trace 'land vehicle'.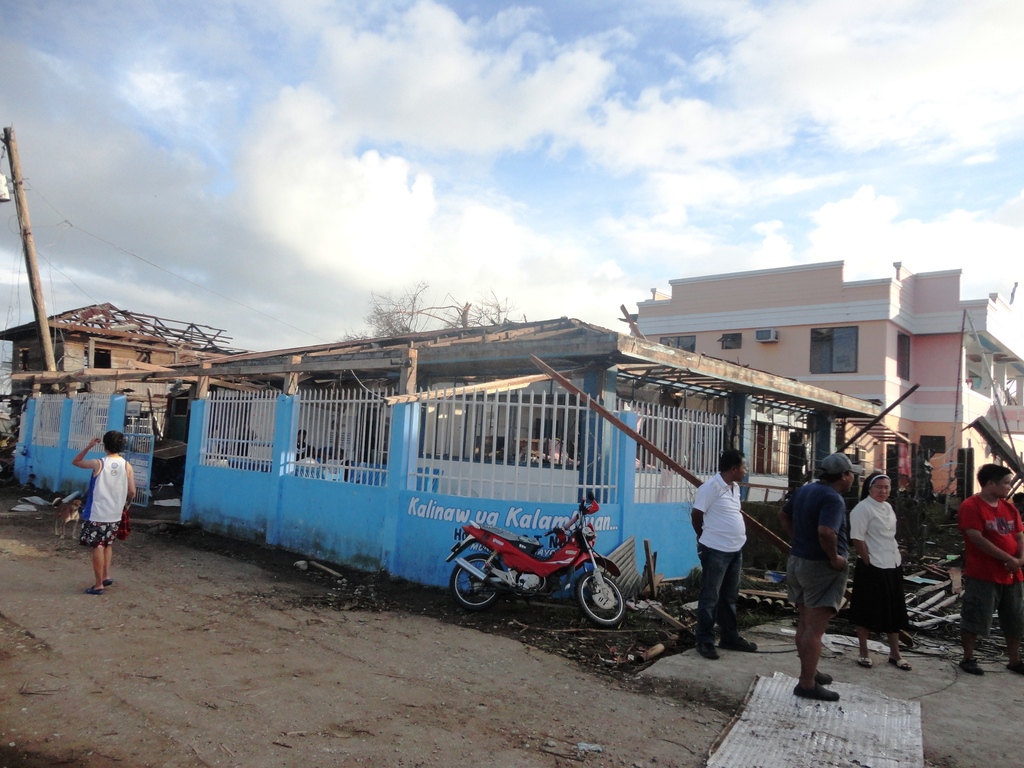
Traced to [438, 526, 636, 632].
